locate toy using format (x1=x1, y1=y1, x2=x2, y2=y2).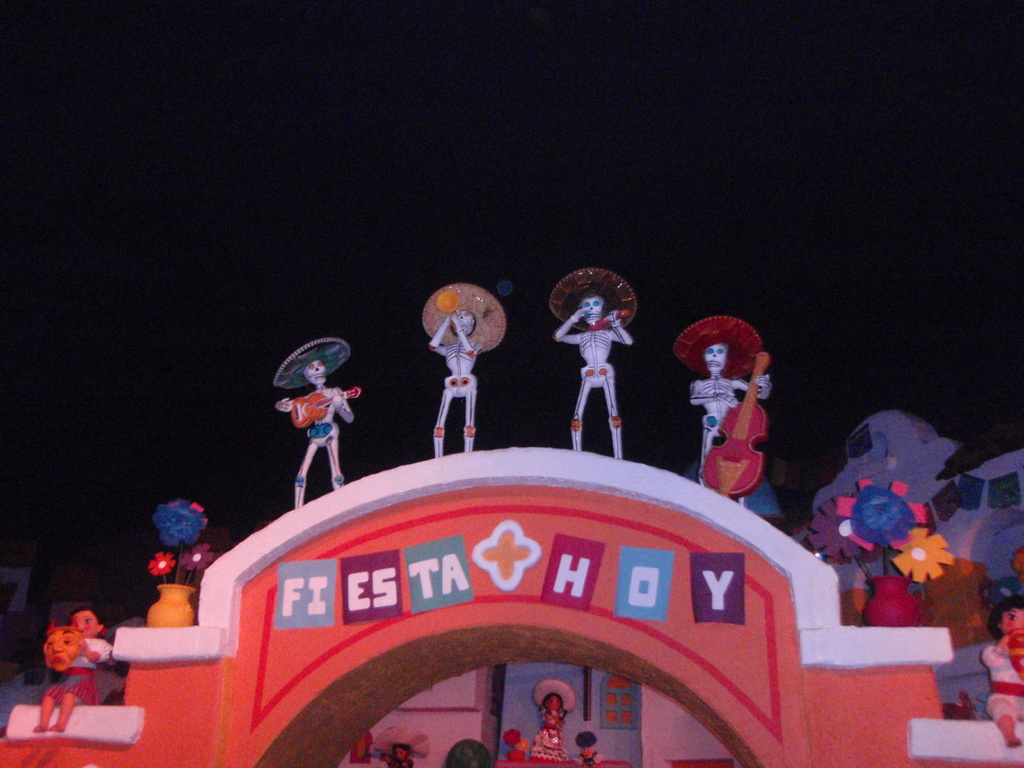
(x1=800, y1=479, x2=950, y2=627).
